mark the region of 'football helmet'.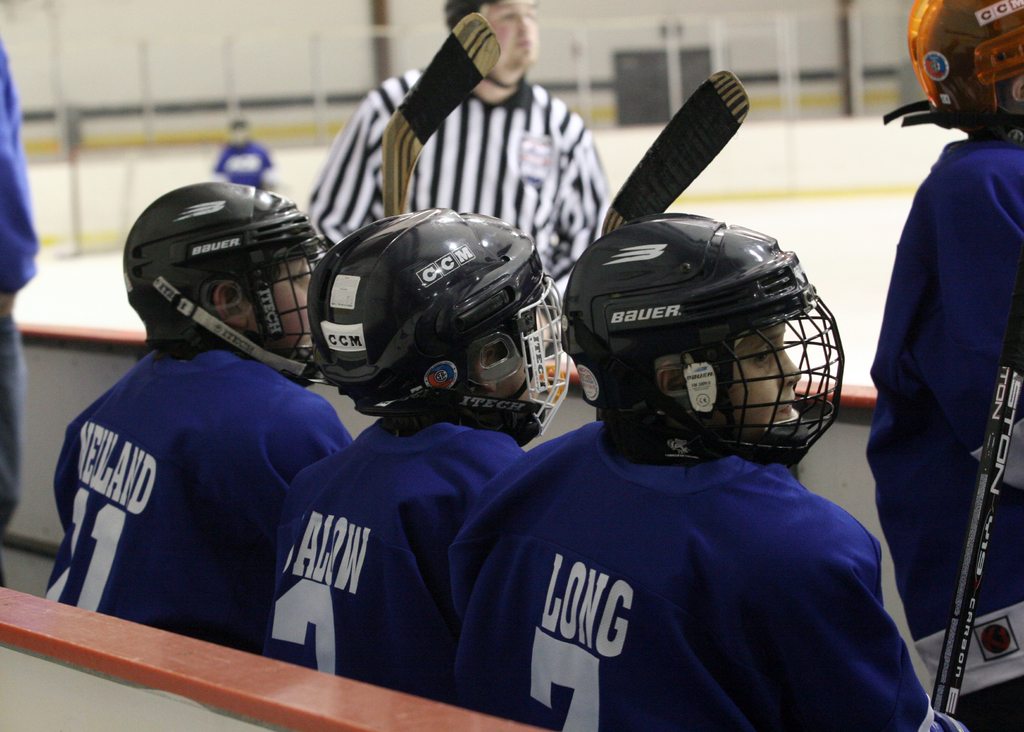
Region: {"left": 304, "top": 204, "right": 573, "bottom": 451}.
